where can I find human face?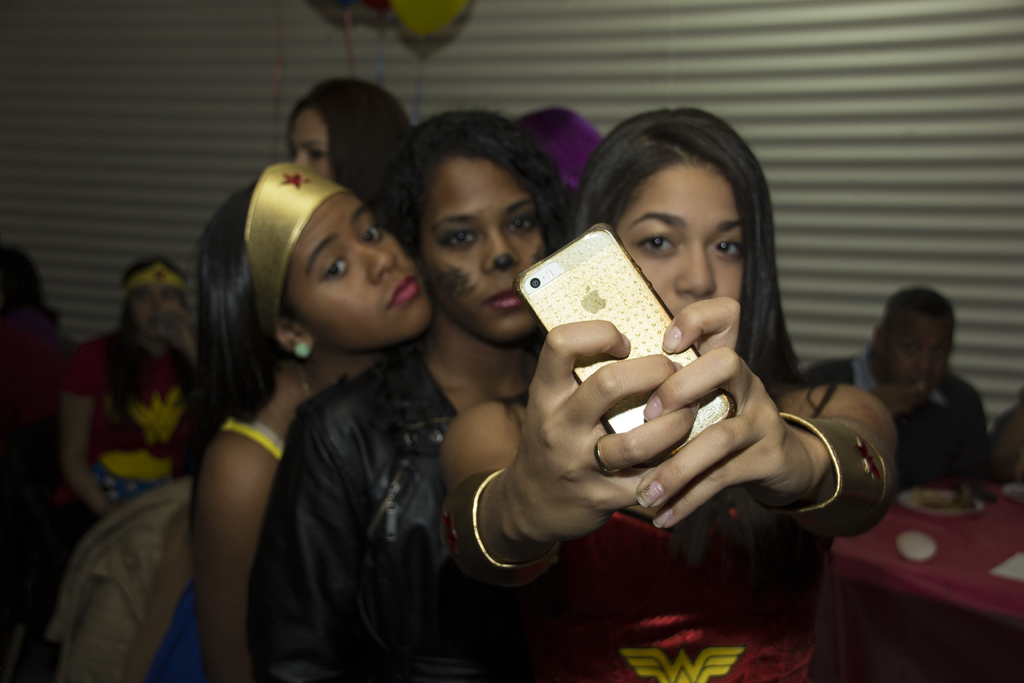
You can find it at box=[294, 183, 433, 356].
